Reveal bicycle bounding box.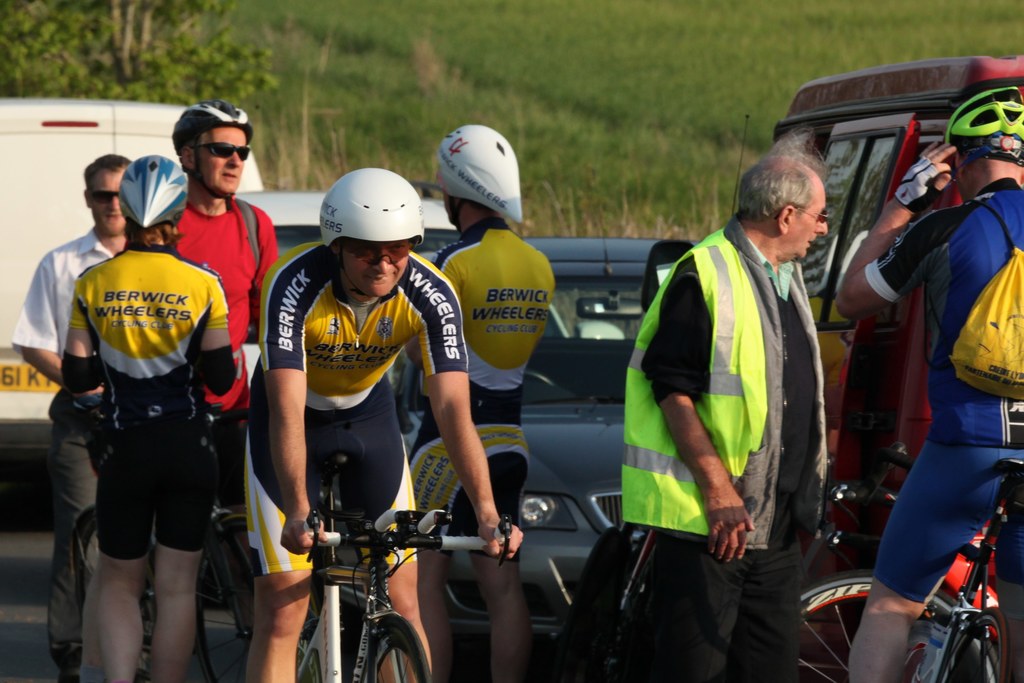
Revealed: BBox(792, 452, 1023, 682).
